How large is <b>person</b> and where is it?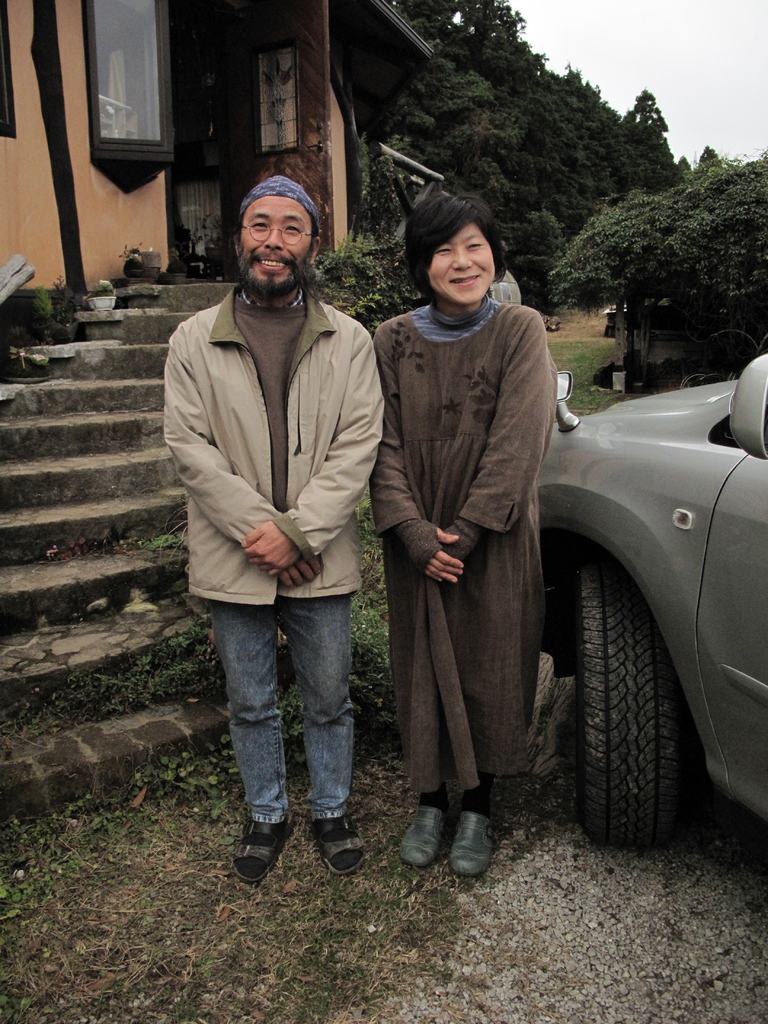
Bounding box: pyautogui.locateOnScreen(367, 185, 566, 886).
